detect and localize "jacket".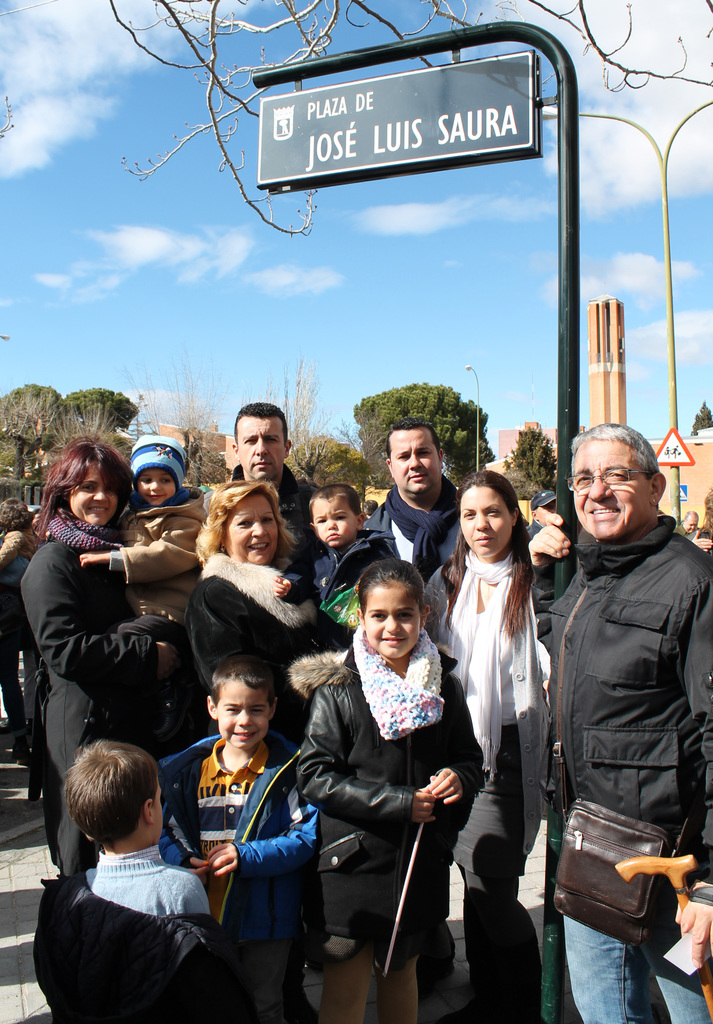
Localized at l=188, t=538, r=317, b=725.
